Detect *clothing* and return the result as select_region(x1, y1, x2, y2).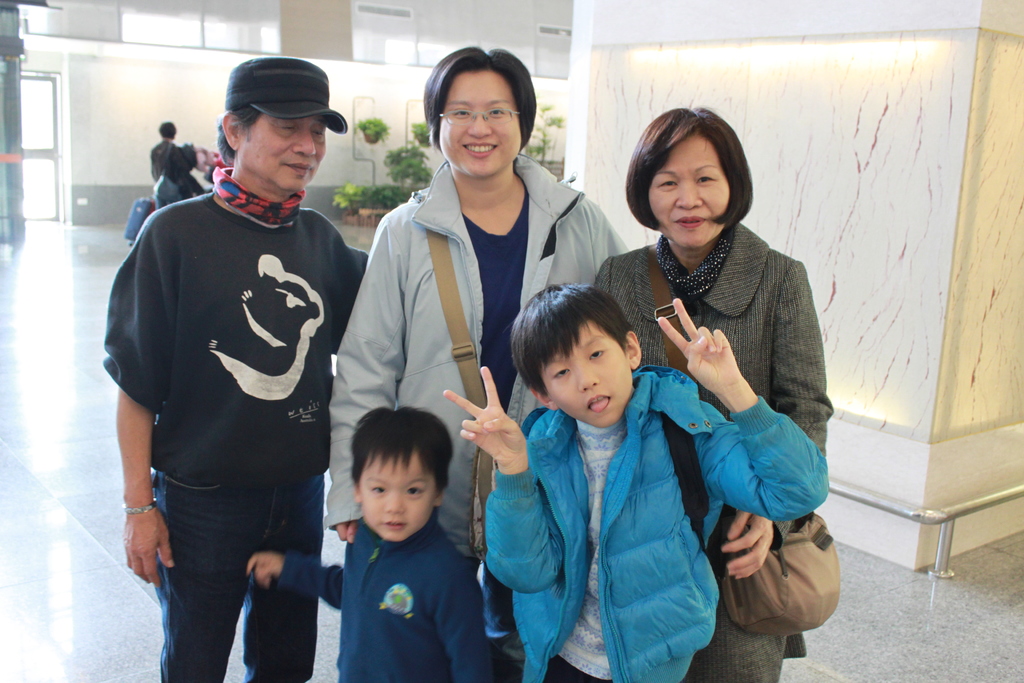
select_region(333, 152, 642, 664).
